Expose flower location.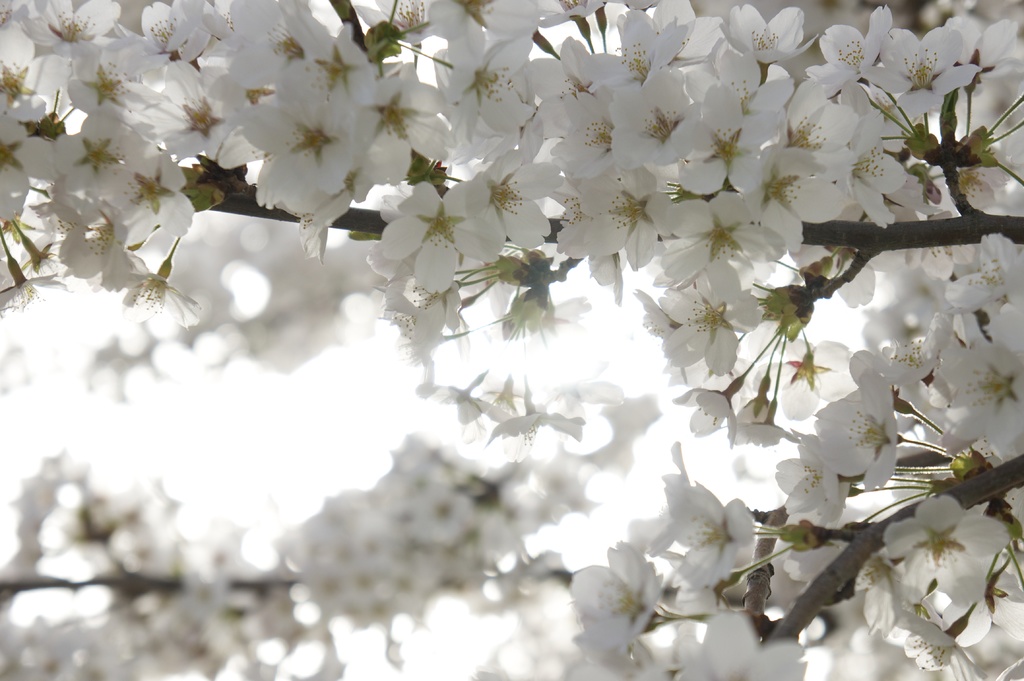
Exposed at BBox(103, 252, 179, 329).
